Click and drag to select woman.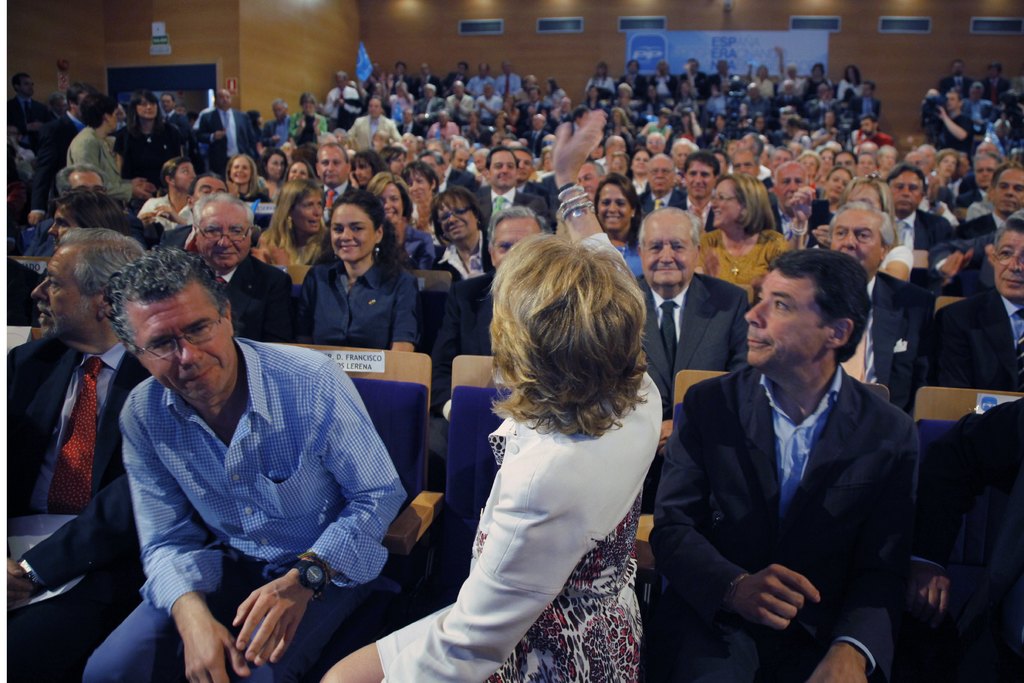
Selection: left=319, top=110, right=663, bottom=682.
